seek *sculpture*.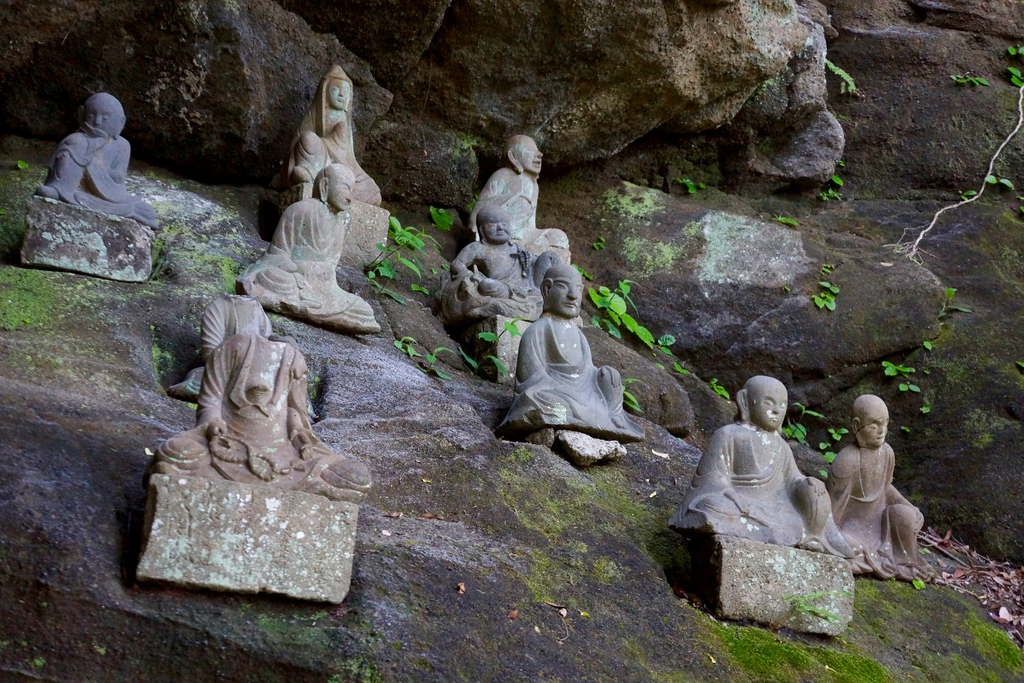
pyautogui.locateOnScreen(244, 166, 378, 338).
